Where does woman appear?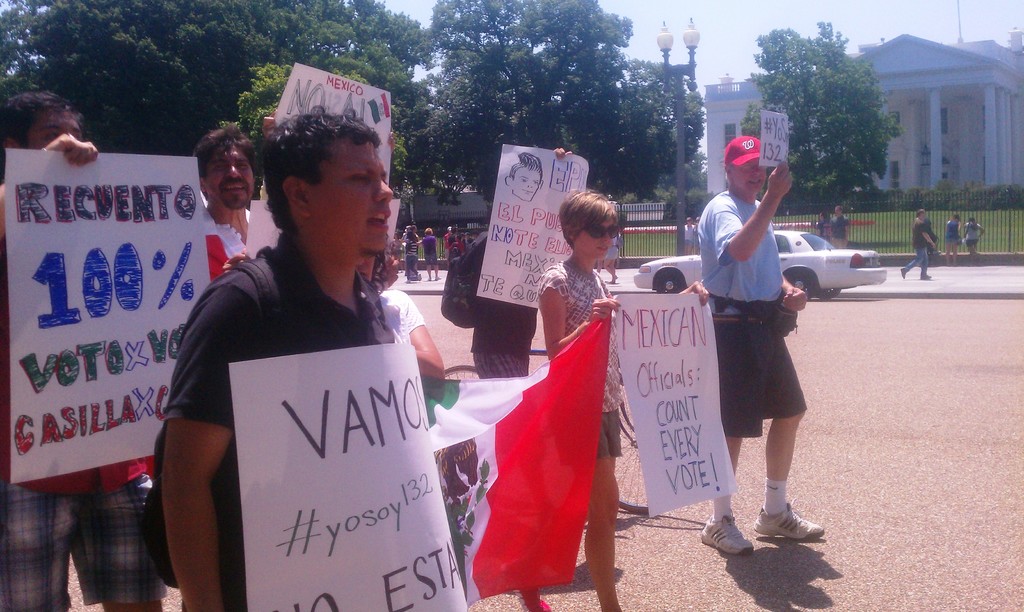
Appears at (x1=504, y1=184, x2=708, y2=611).
